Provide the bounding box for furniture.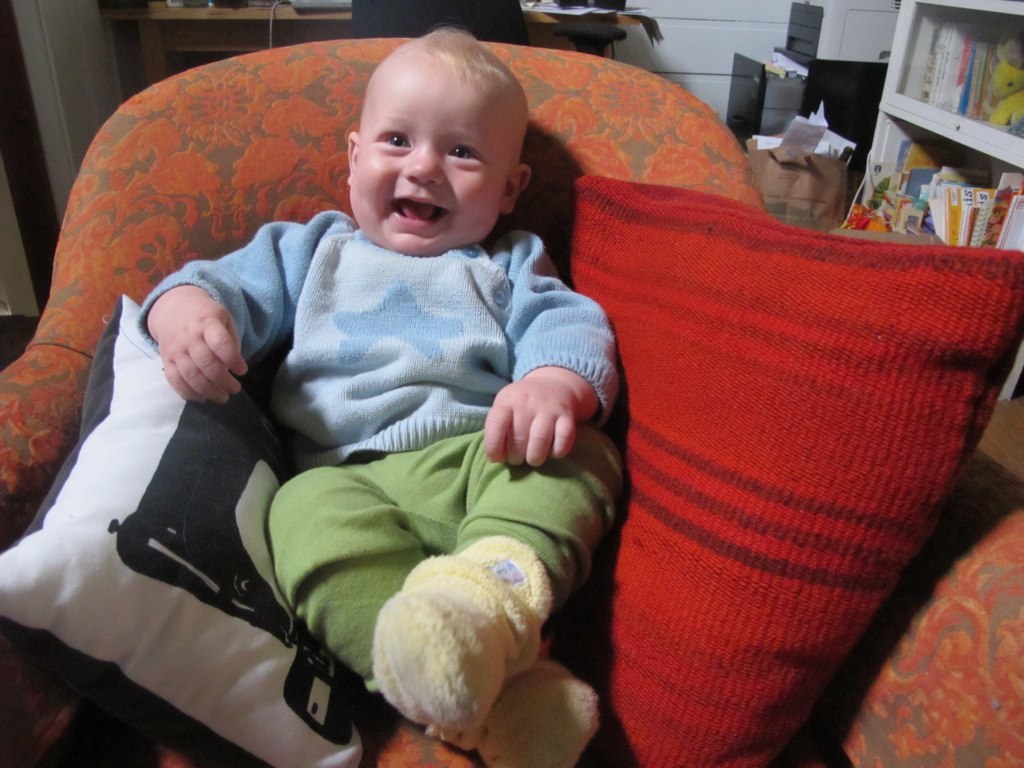
box=[105, 0, 626, 83].
